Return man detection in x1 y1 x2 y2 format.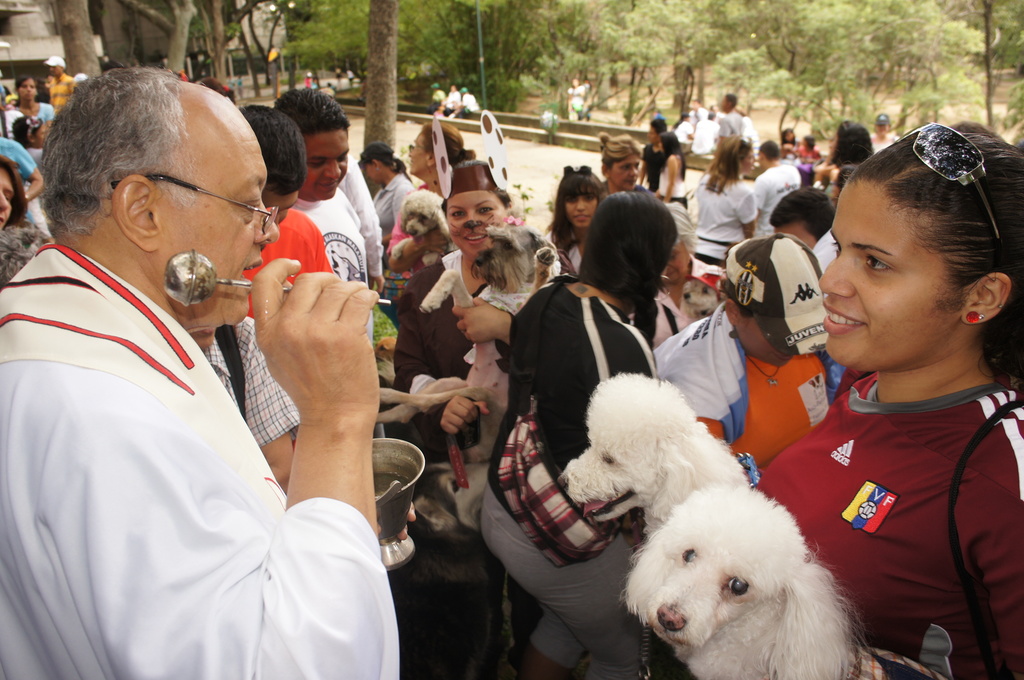
189 330 299 497.
